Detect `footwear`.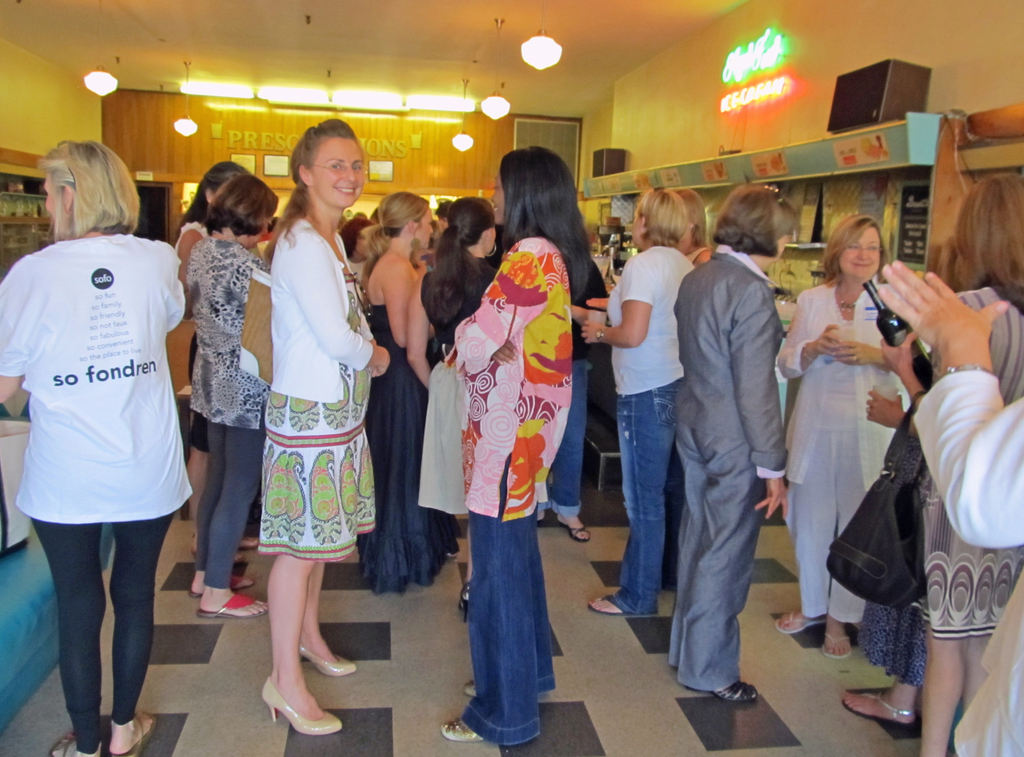
Detected at box(584, 591, 657, 617).
